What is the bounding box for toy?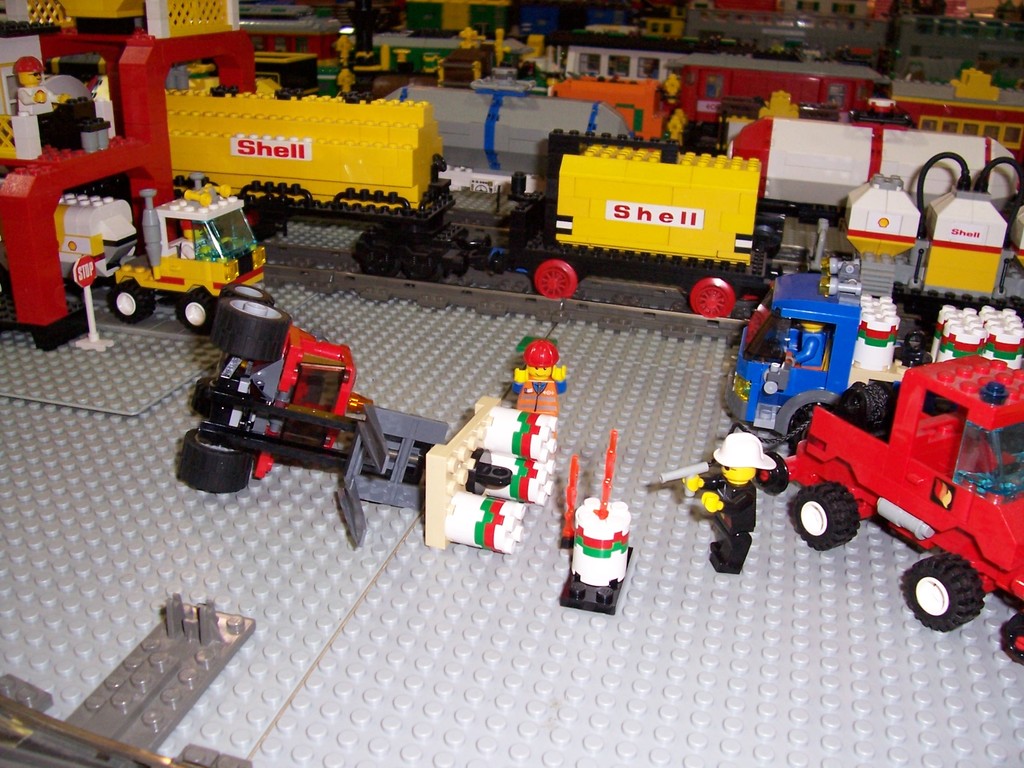
(54, 189, 276, 337).
